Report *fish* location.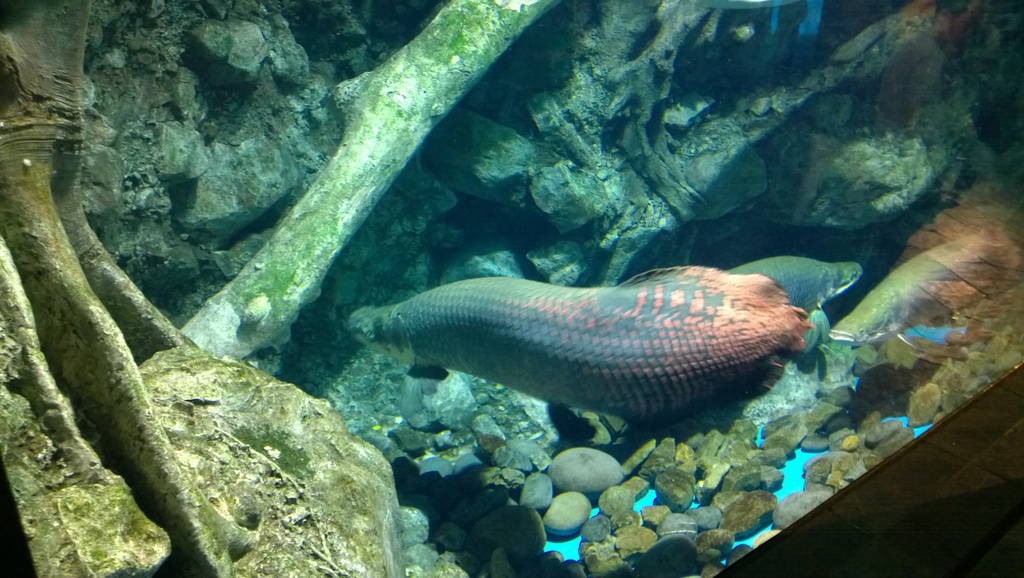
Report: (344,219,881,486).
